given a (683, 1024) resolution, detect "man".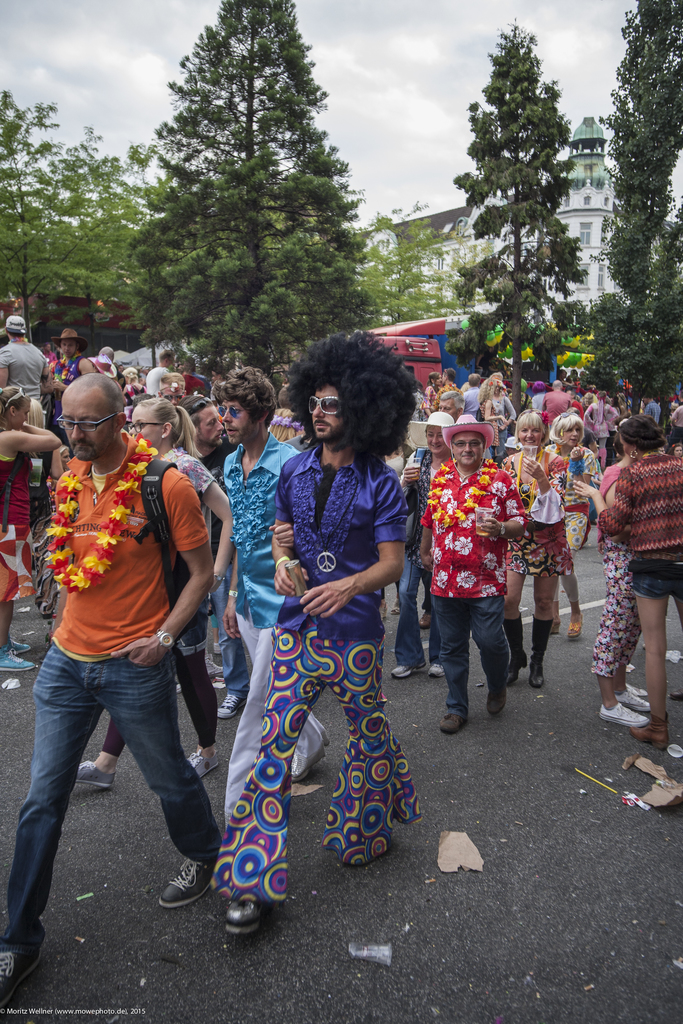
[222, 365, 333, 832].
